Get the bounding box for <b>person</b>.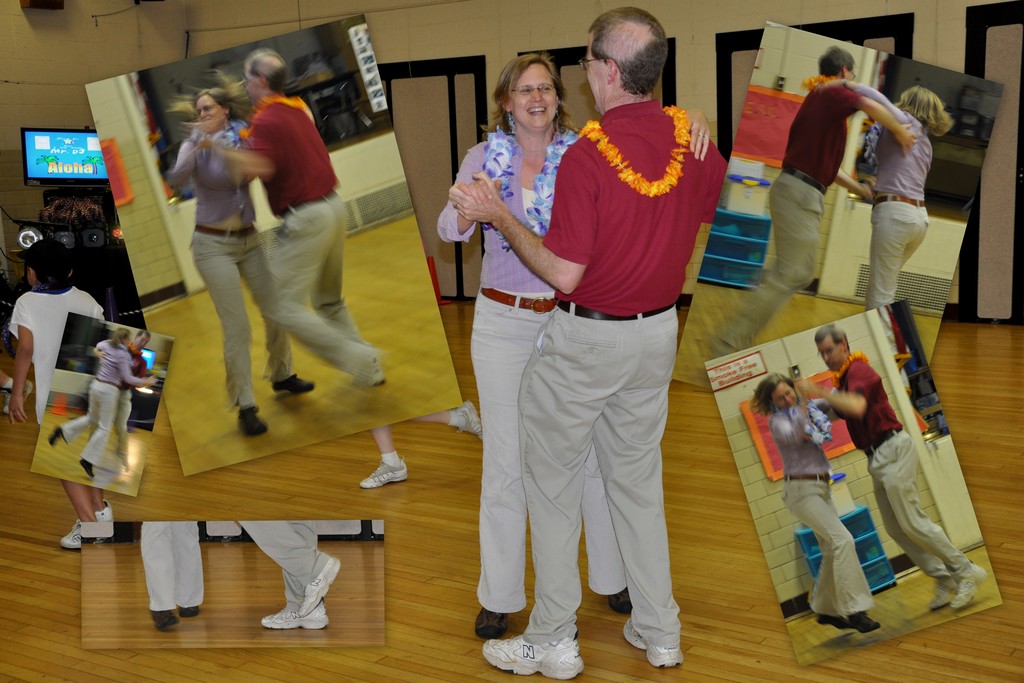
788:322:991:616.
